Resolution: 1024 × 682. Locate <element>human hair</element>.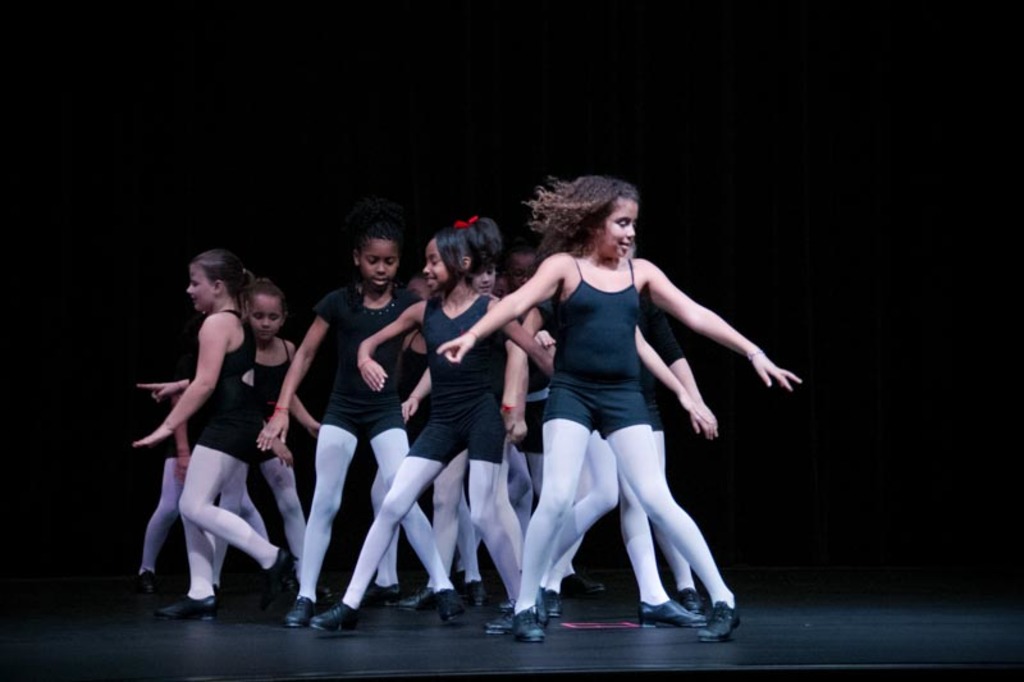
bbox=[353, 226, 398, 275].
